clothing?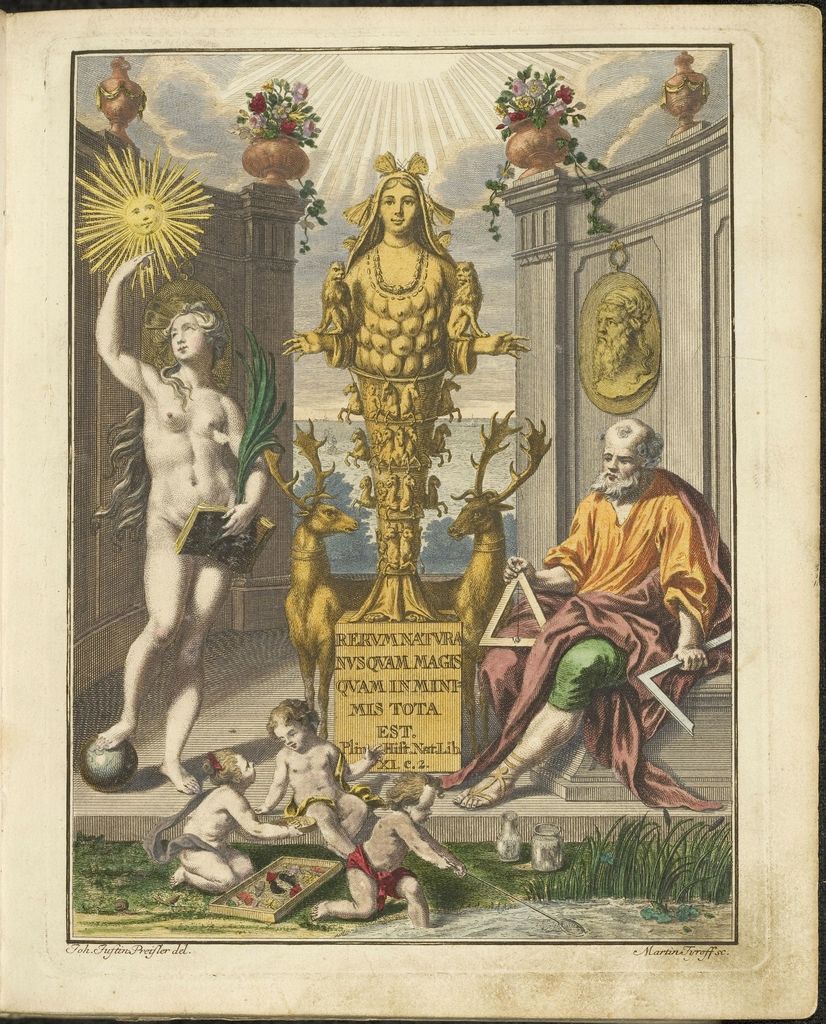
l=488, t=414, r=722, b=845
